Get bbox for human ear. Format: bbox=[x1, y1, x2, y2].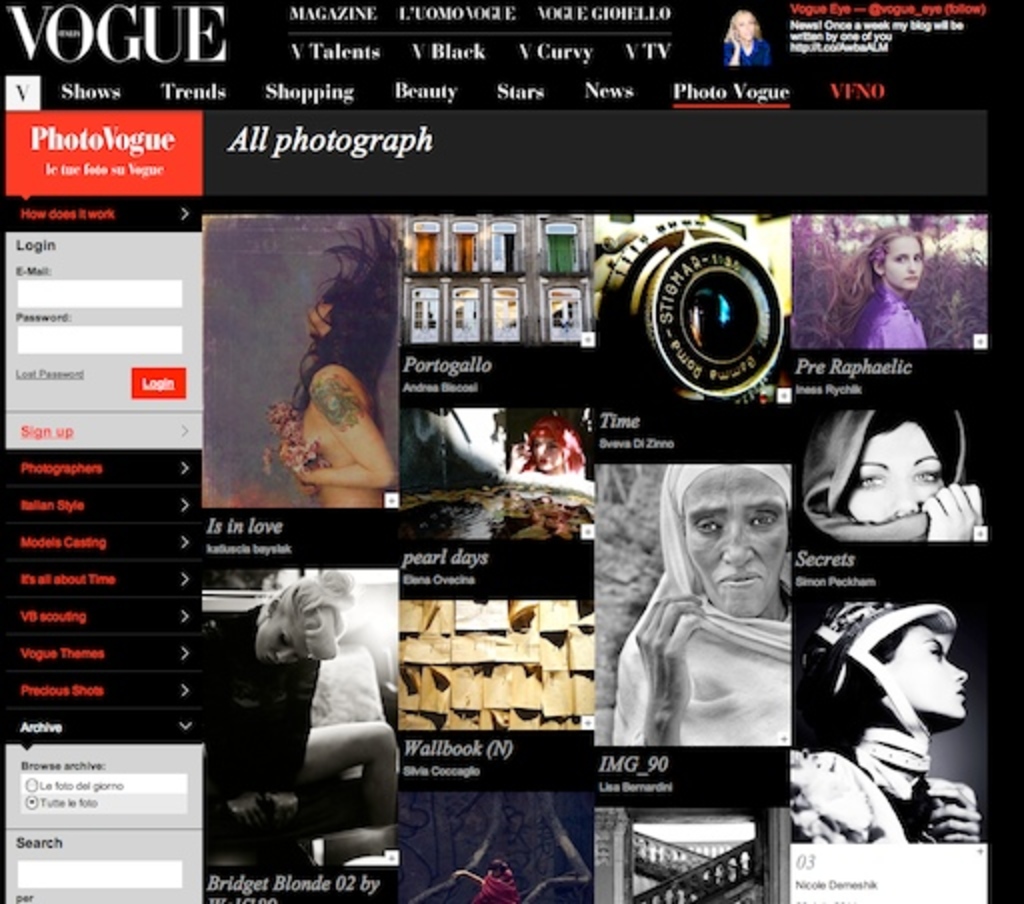
bbox=[264, 596, 286, 618].
